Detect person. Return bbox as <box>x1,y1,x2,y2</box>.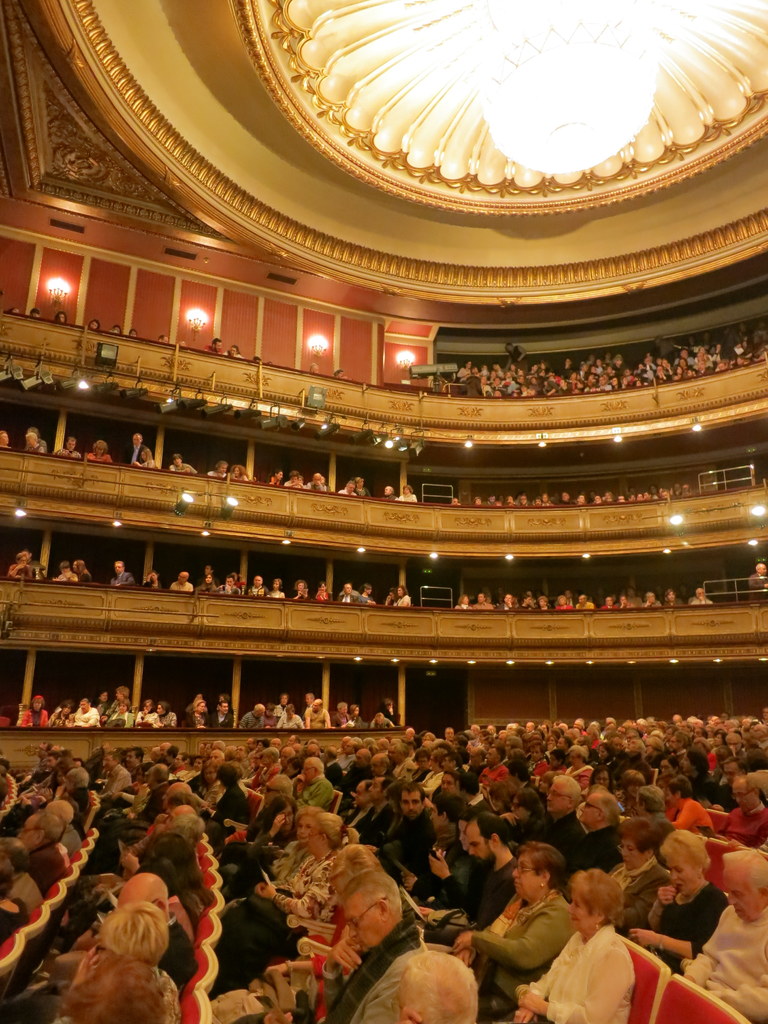
<box>72,701,102,722</box>.
